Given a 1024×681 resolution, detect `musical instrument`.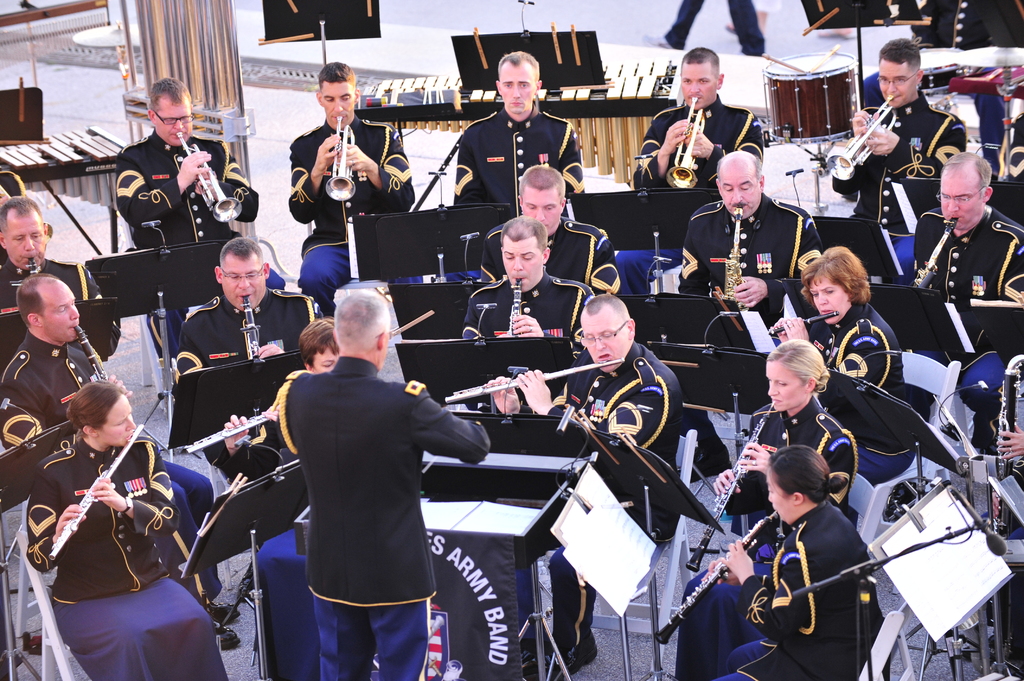
<region>651, 501, 780, 649</region>.
